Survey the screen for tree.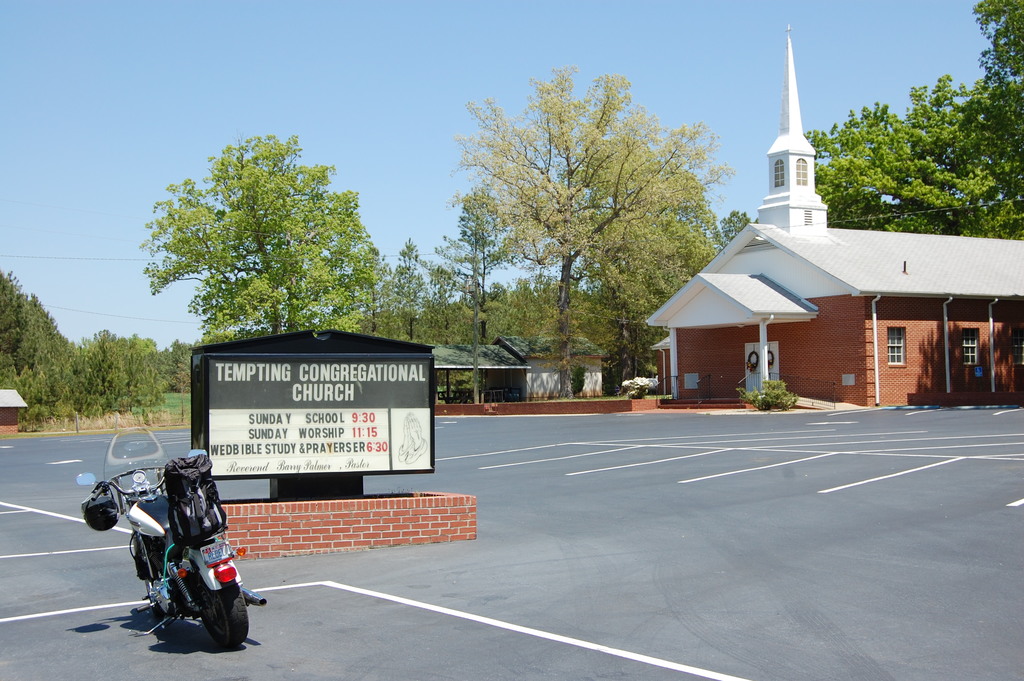
Survey found: 390 225 430 379.
